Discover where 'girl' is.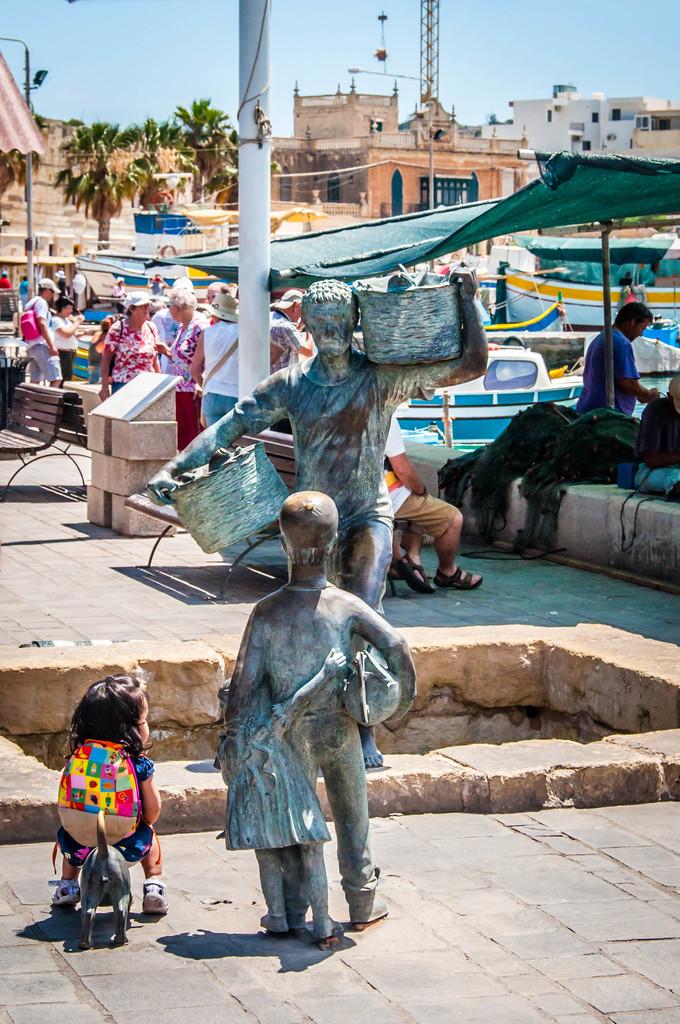
Discovered at Rect(115, 295, 162, 391).
